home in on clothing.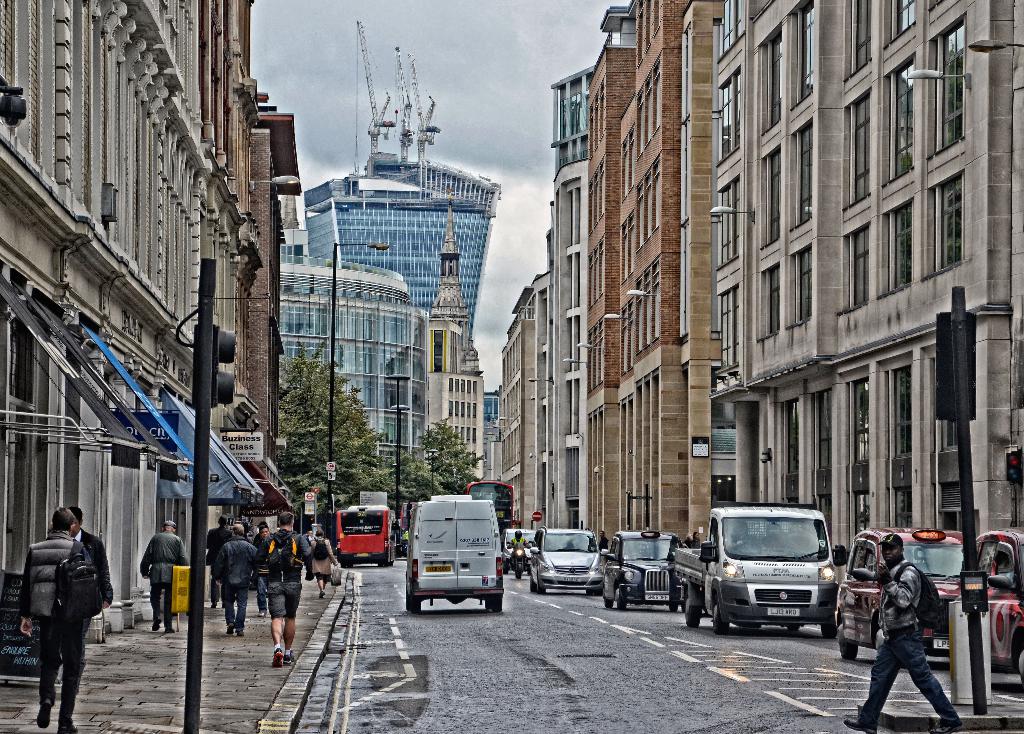
Homed in at BBox(693, 538, 701, 548).
